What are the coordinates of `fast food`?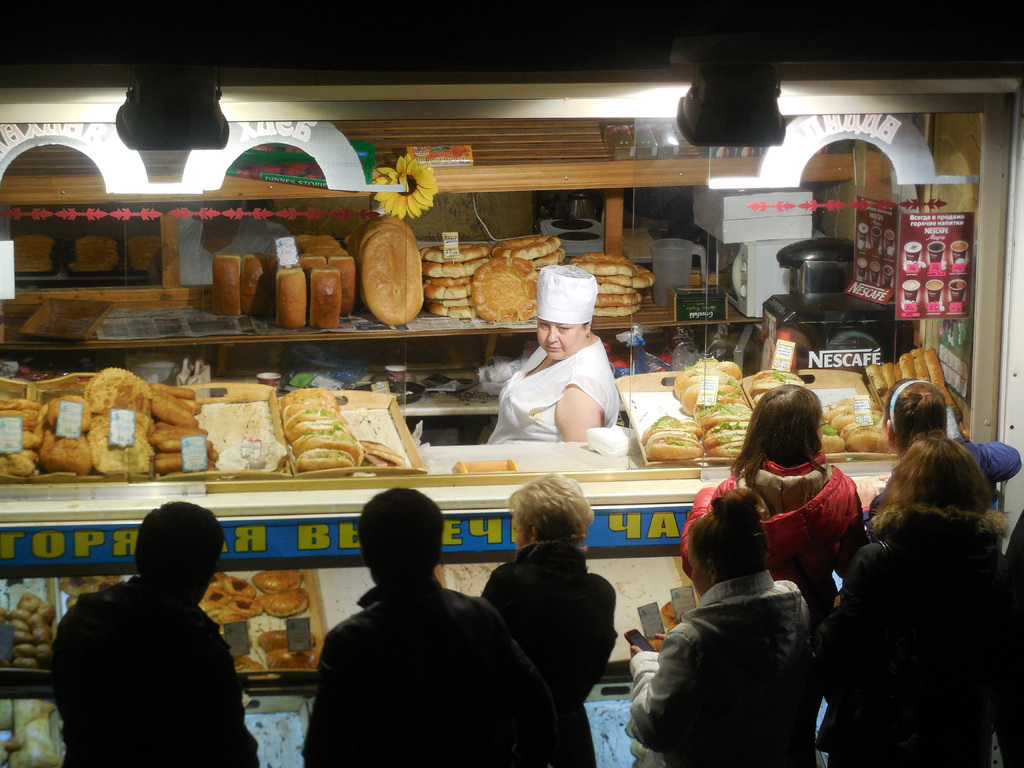
[left=260, top=632, right=318, bottom=654].
